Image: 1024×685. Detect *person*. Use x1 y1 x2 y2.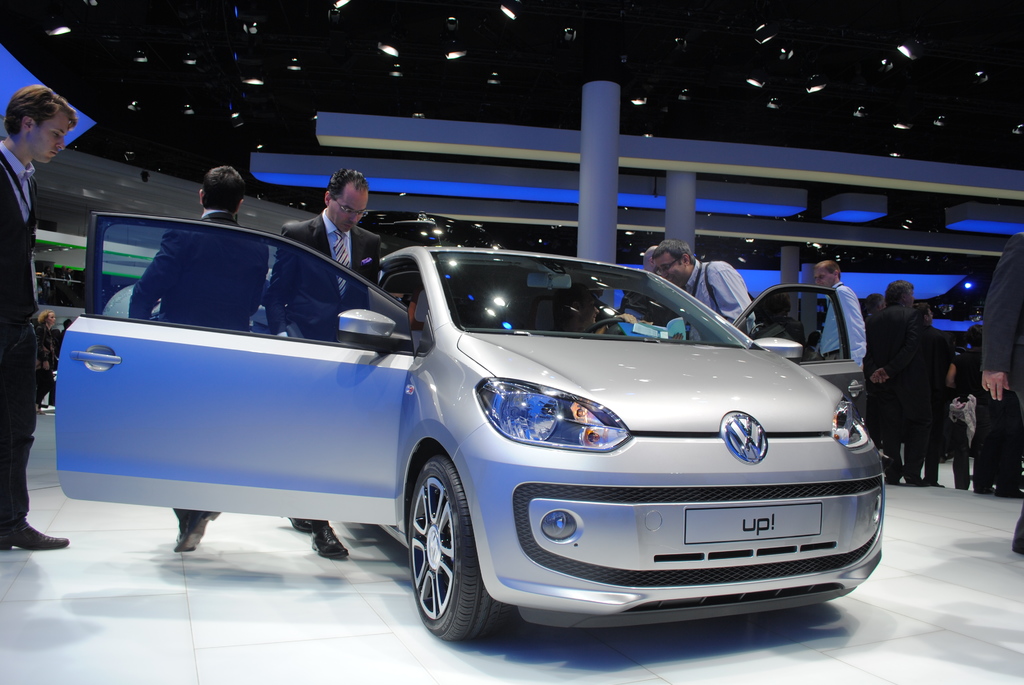
36 306 60 409.
